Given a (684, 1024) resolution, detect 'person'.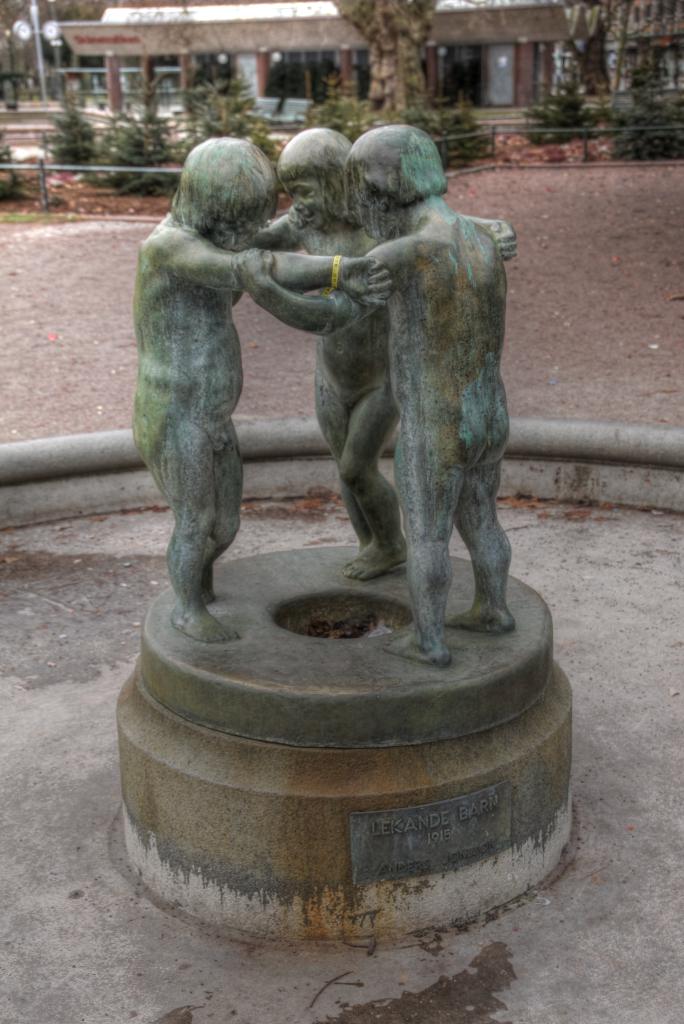
{"left": 131, "top": 137, "right": 393, "bottom": 639}.
